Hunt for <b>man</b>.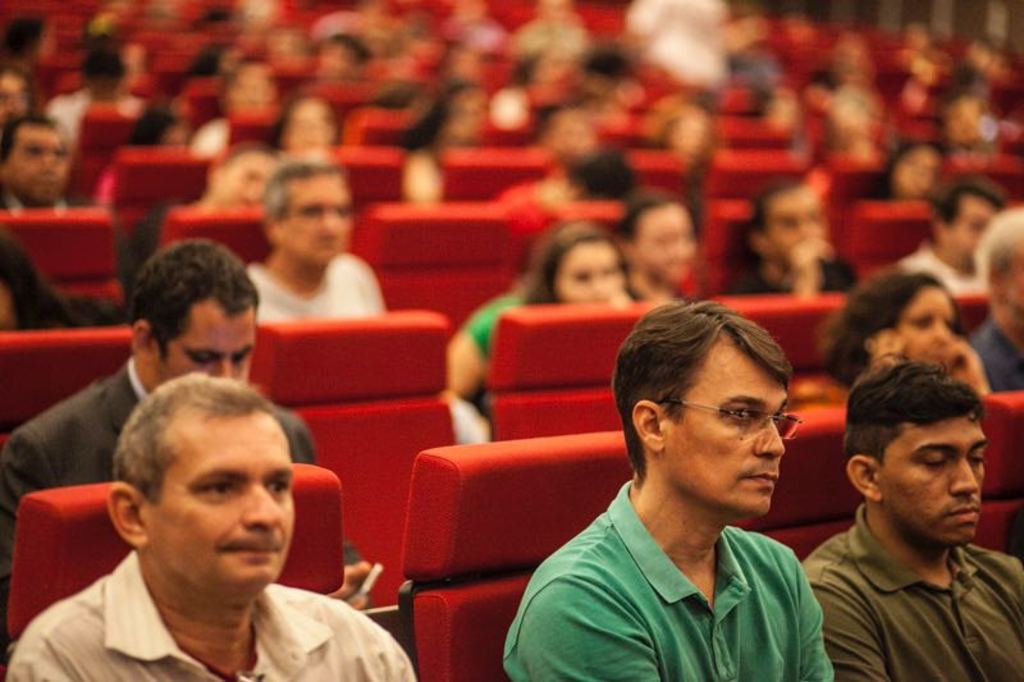
Hunted down at 0 241 376 608.
